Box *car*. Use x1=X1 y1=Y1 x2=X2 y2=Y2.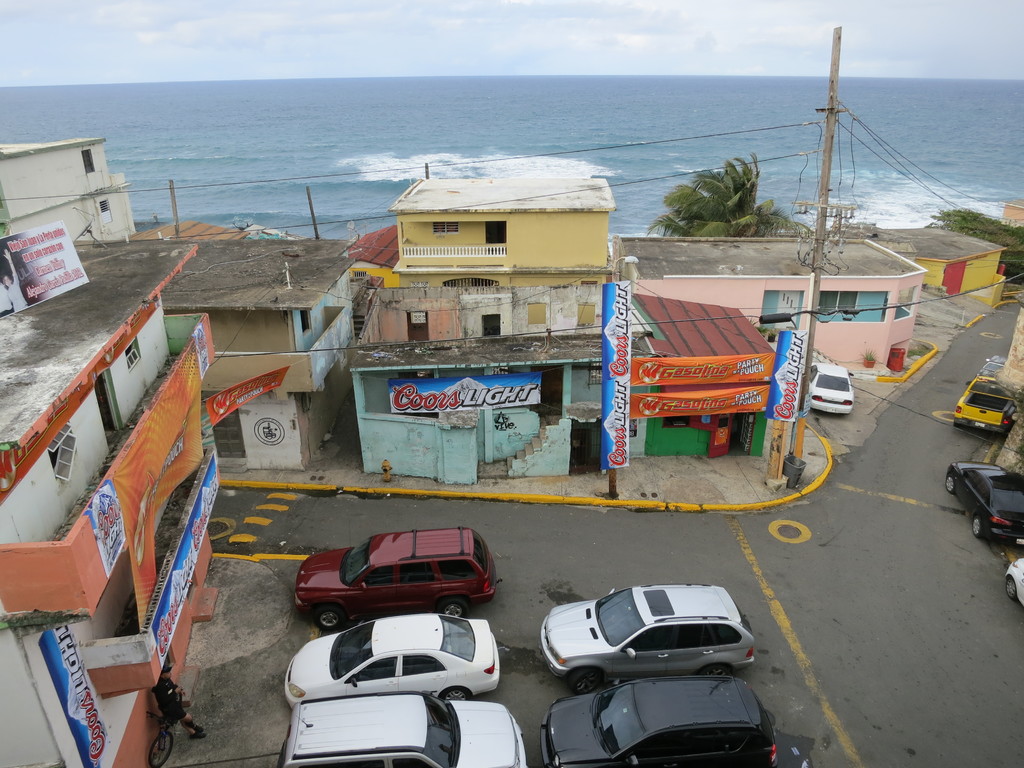
x1=541 y1=678 x2=774 y2=767.
